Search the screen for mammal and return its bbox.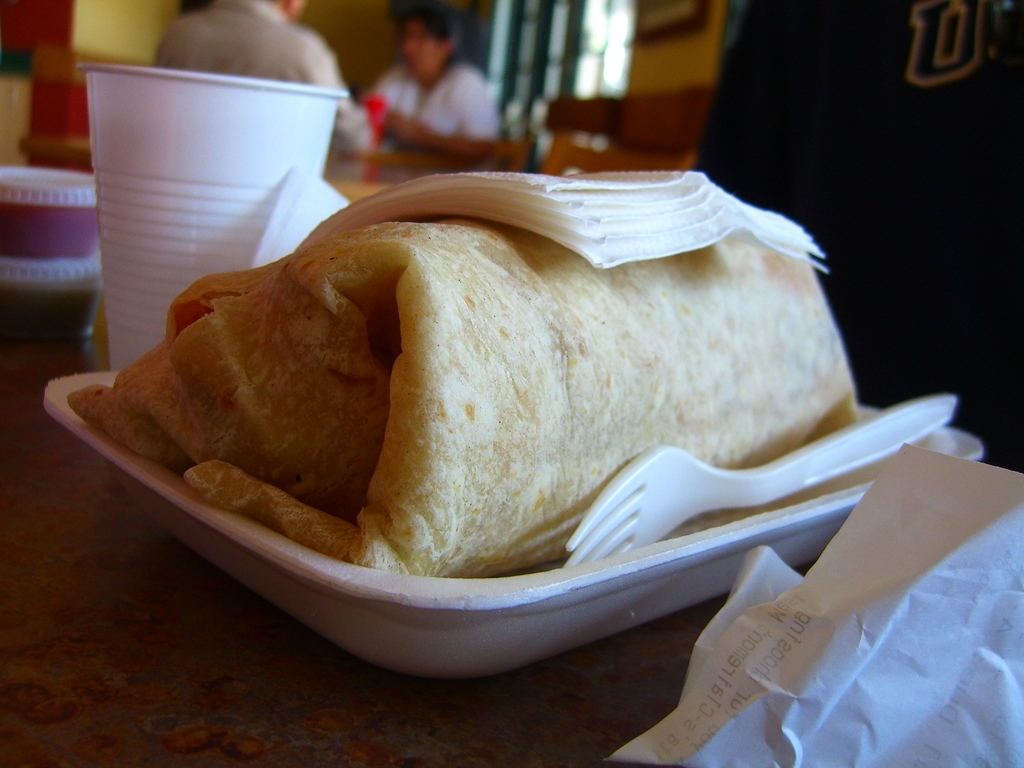
Found: pyautogui.locateOnScreen(356, 3, 497, 152).
